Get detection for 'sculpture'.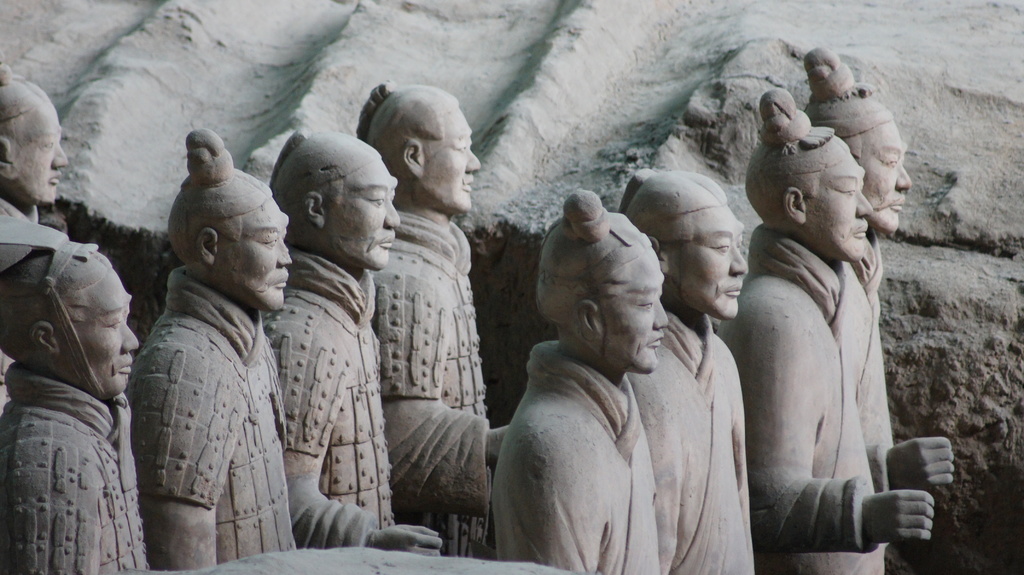
Detection: BBox(353, 86, 502, 563).
